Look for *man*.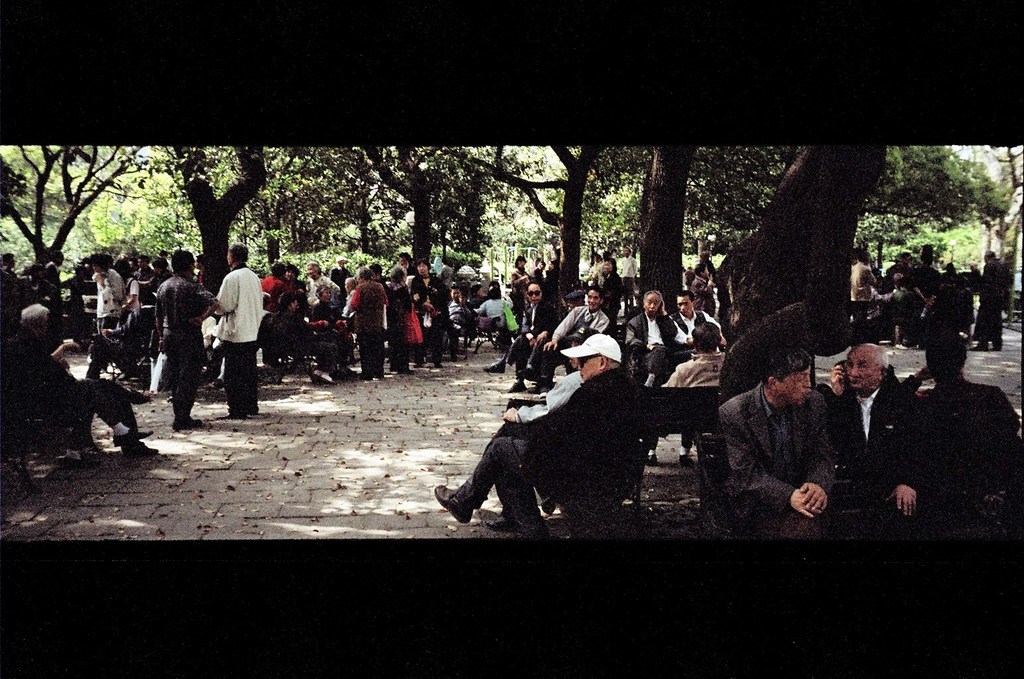
Found: 898,340,1021,455.
